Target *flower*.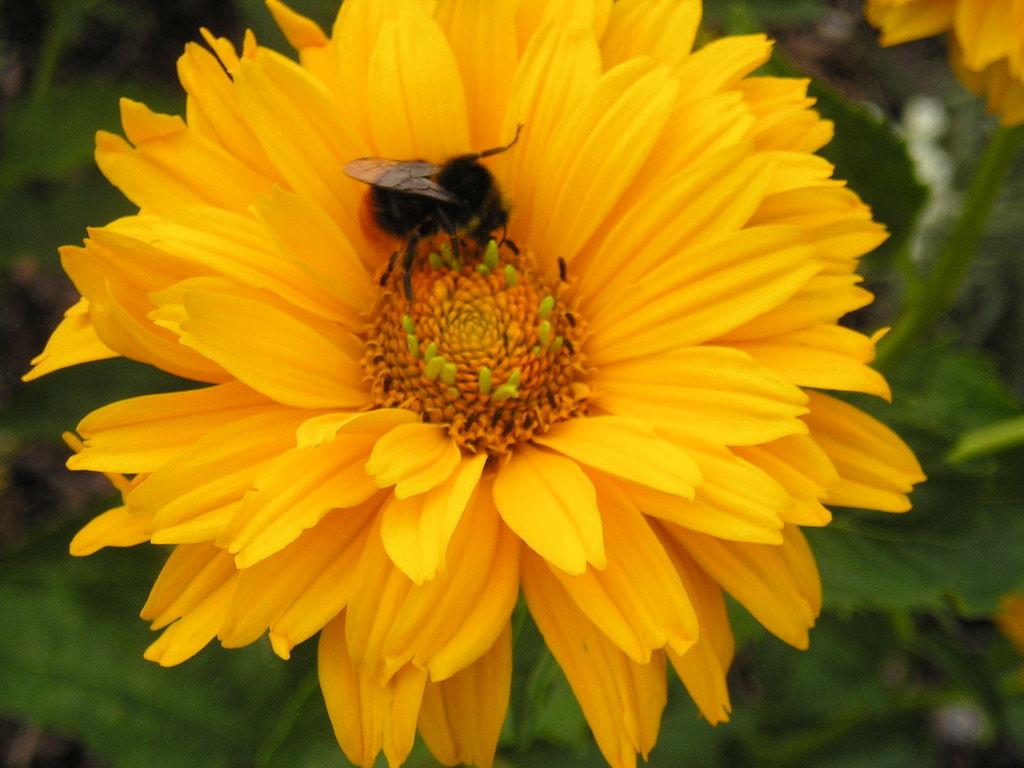
Target region: <region>859, 0, 1023, 132</region>.
